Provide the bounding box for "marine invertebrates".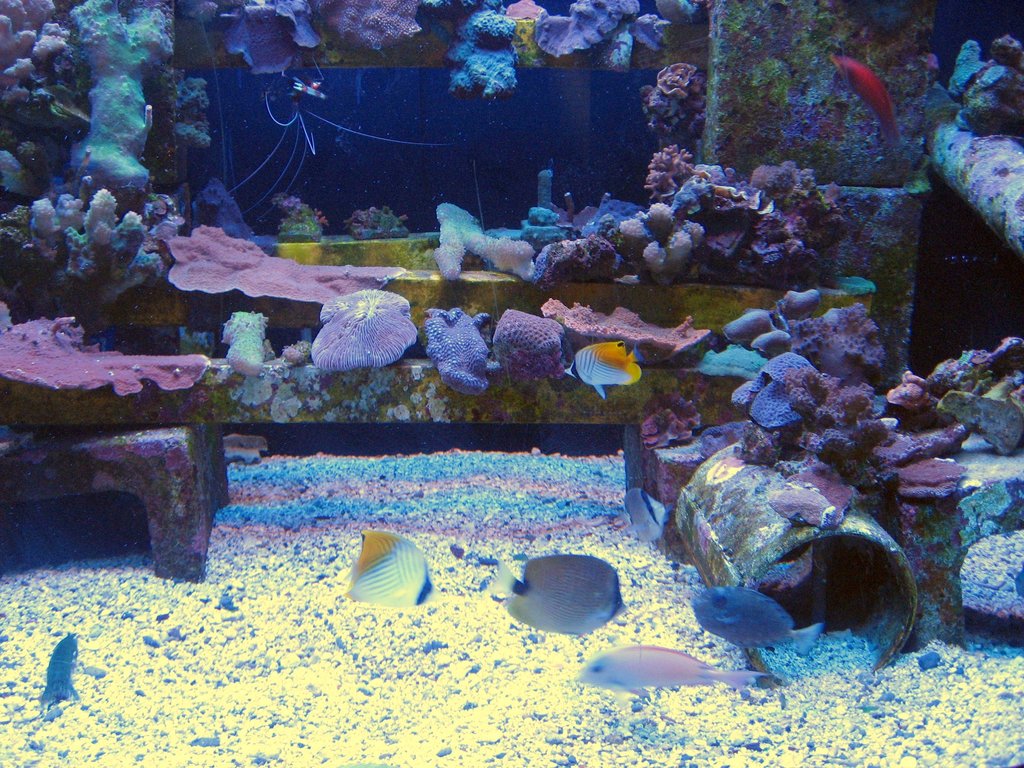
bbox(874, 360, 957, 412).
